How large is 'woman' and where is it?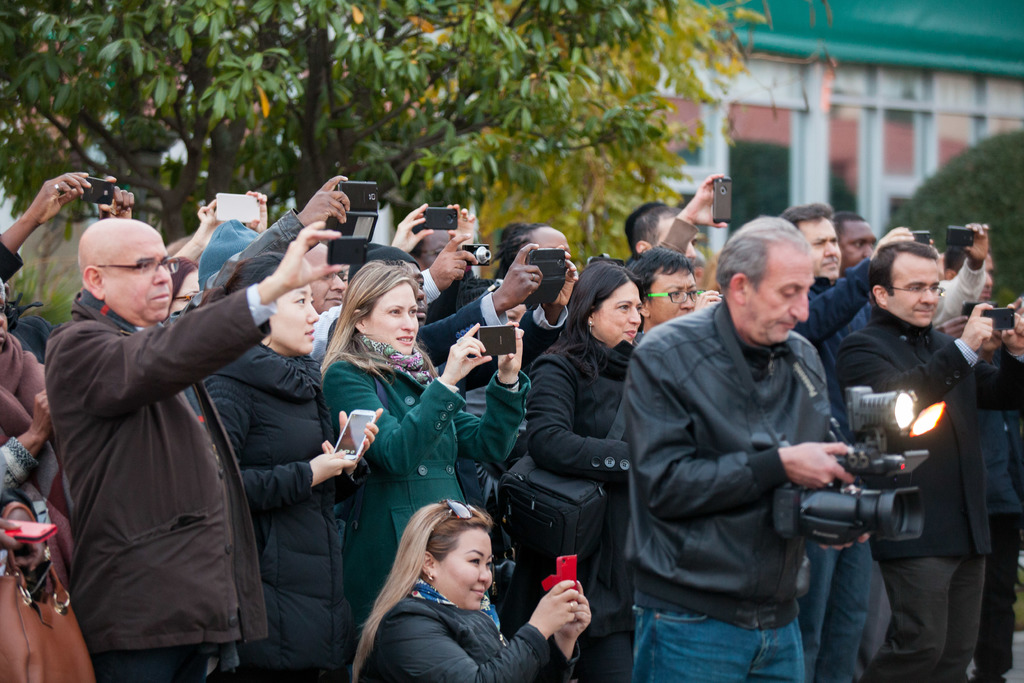
Bounding box: bbox=[351, 505, 590, 682].
